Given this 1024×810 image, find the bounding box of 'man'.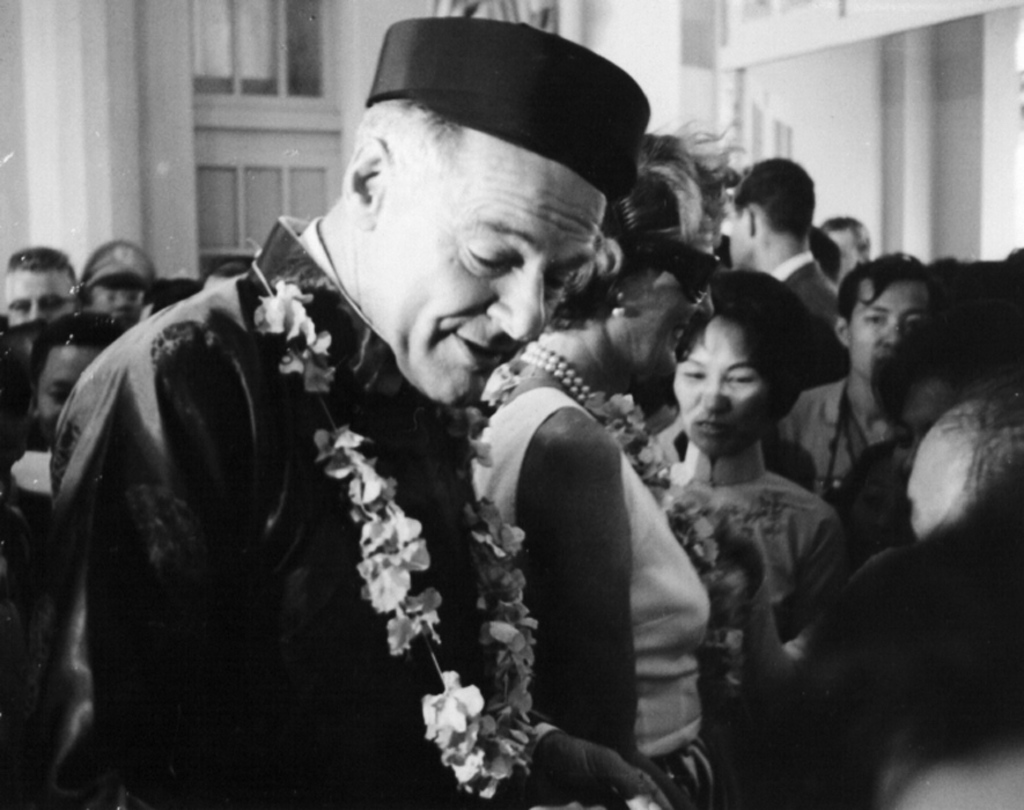
731 154 845 331.
